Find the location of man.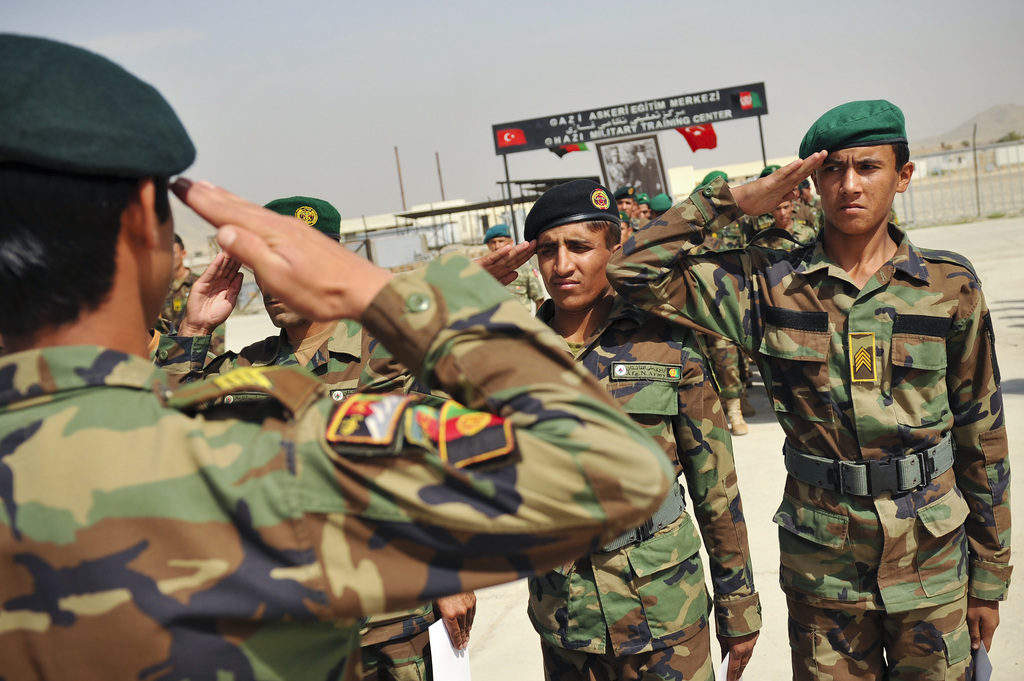
Location: 473:180:764:680.
